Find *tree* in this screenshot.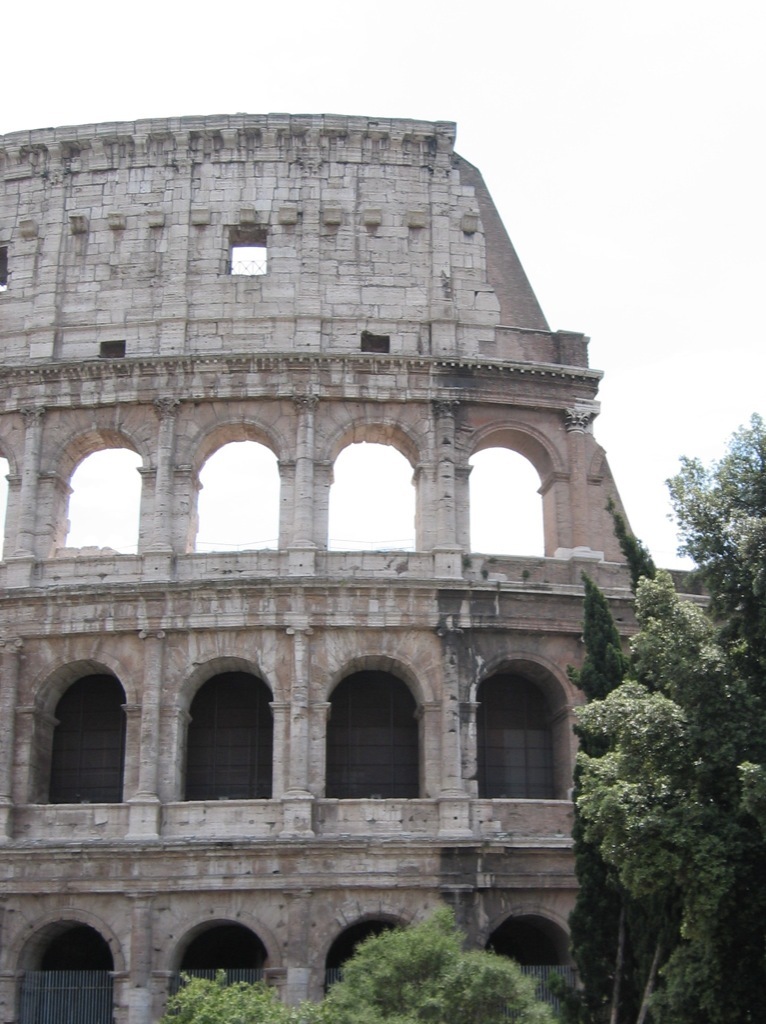
The bounding box for *tree* is bbox=(320, 906, 552, 1023).
